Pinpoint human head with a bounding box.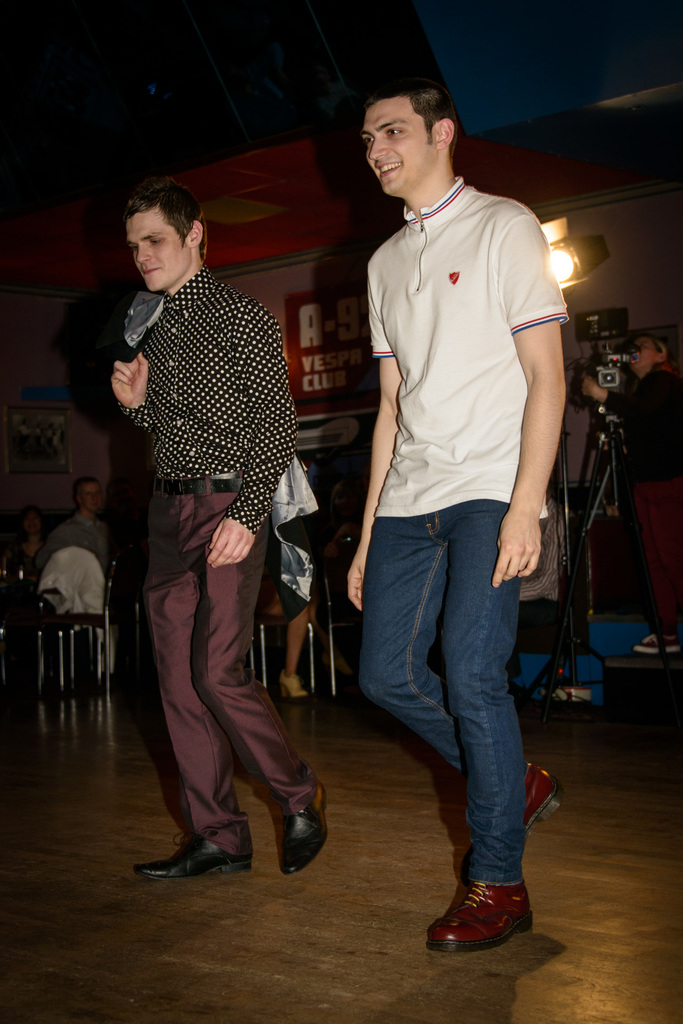
122 174 211 295.
